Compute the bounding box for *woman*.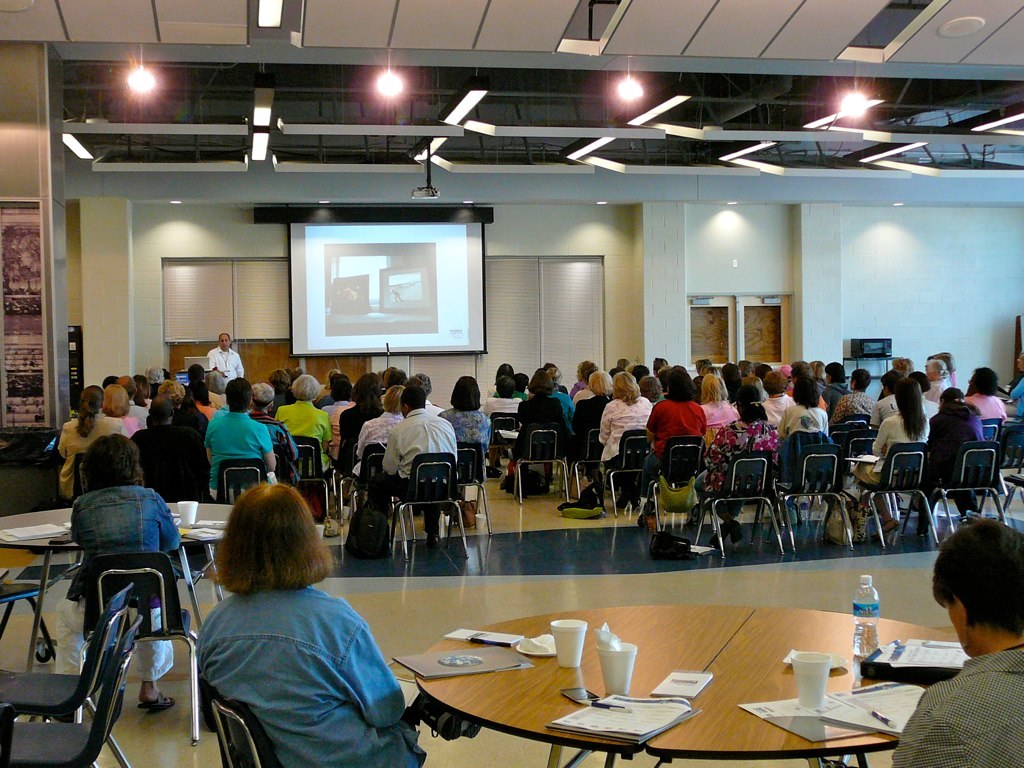
(695, 376, 742, 431).
